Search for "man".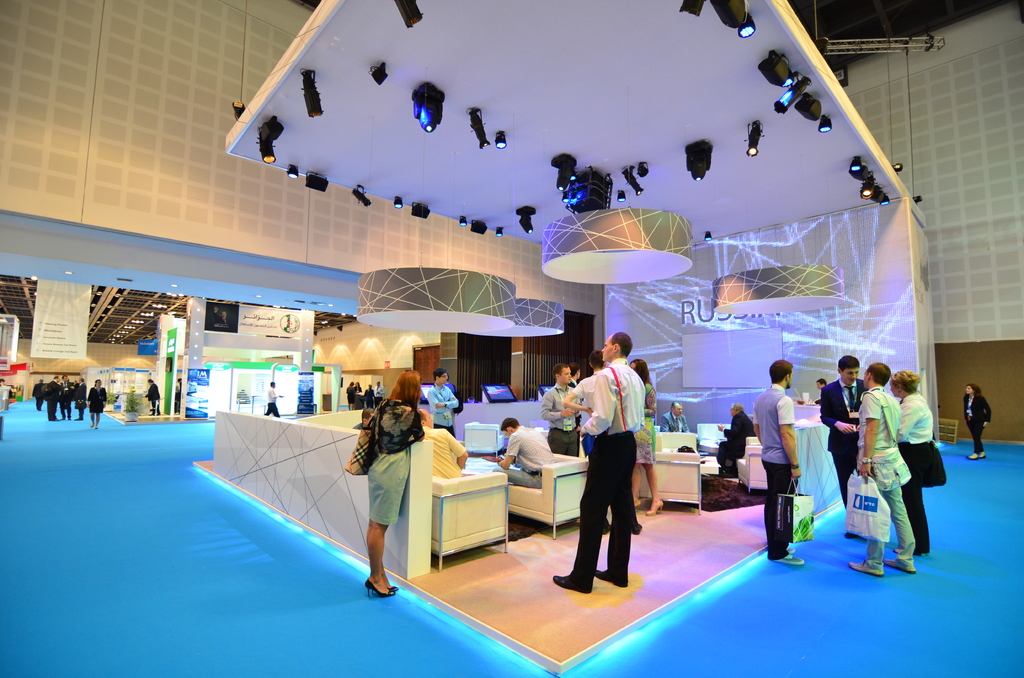
Found at detection(564, 348, 609, 457).
